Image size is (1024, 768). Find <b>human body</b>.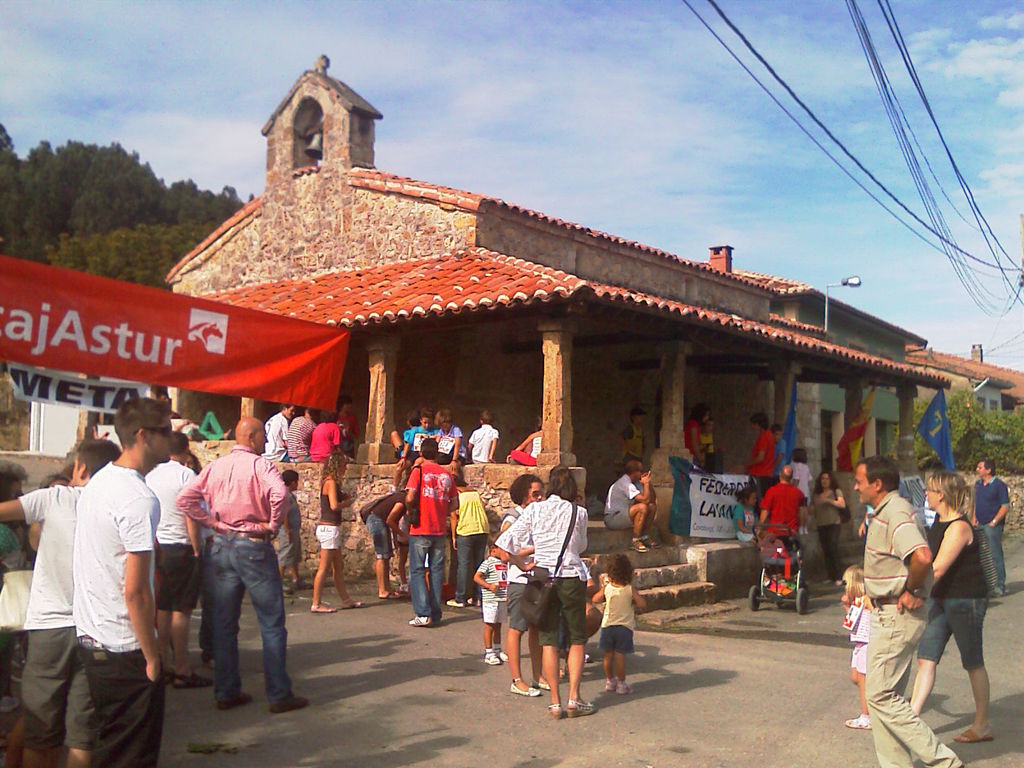
(x1=268, y1=485, x2=307, y2=586).
